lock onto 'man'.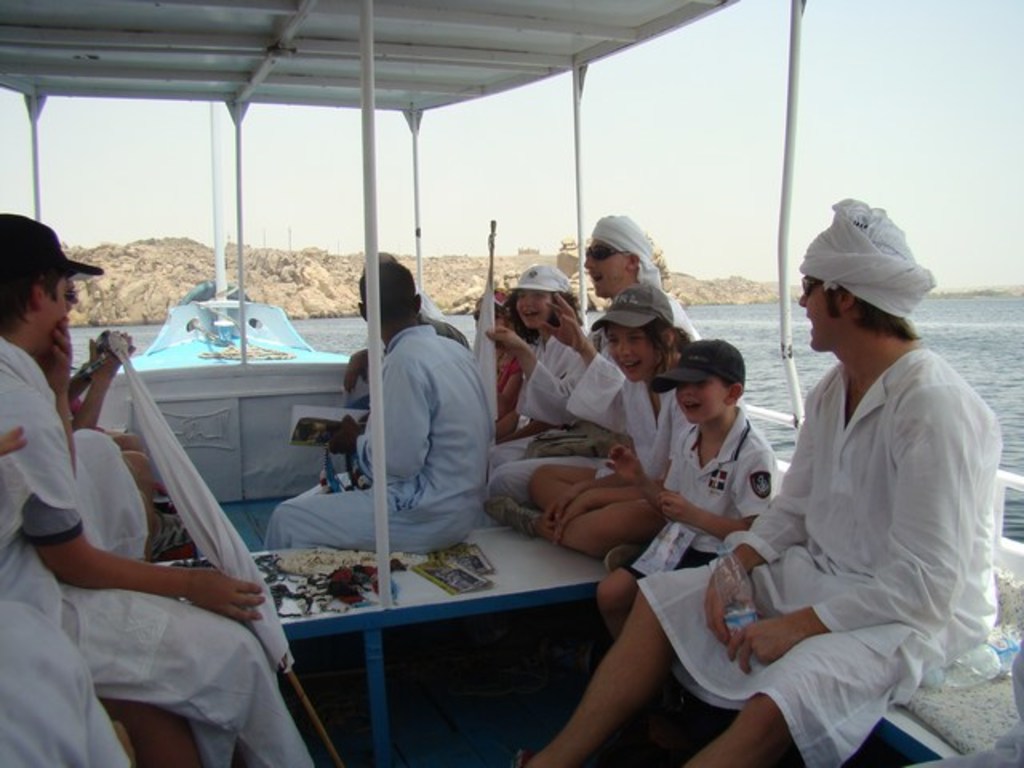
Locked: (490, 213, 707, 514).
